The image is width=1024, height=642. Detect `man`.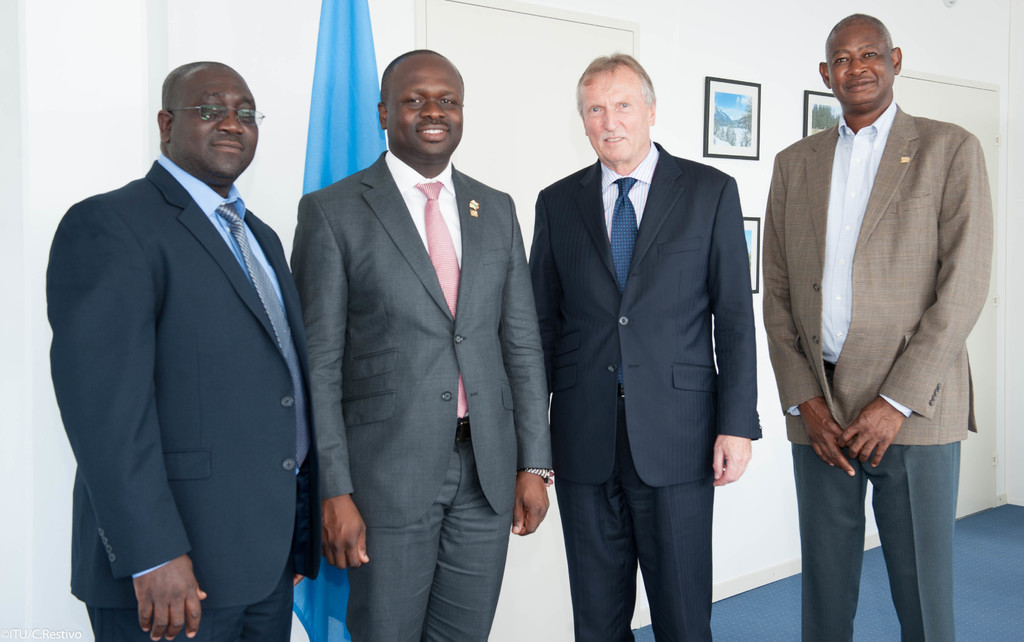
Detection: 764,14,992,641.
